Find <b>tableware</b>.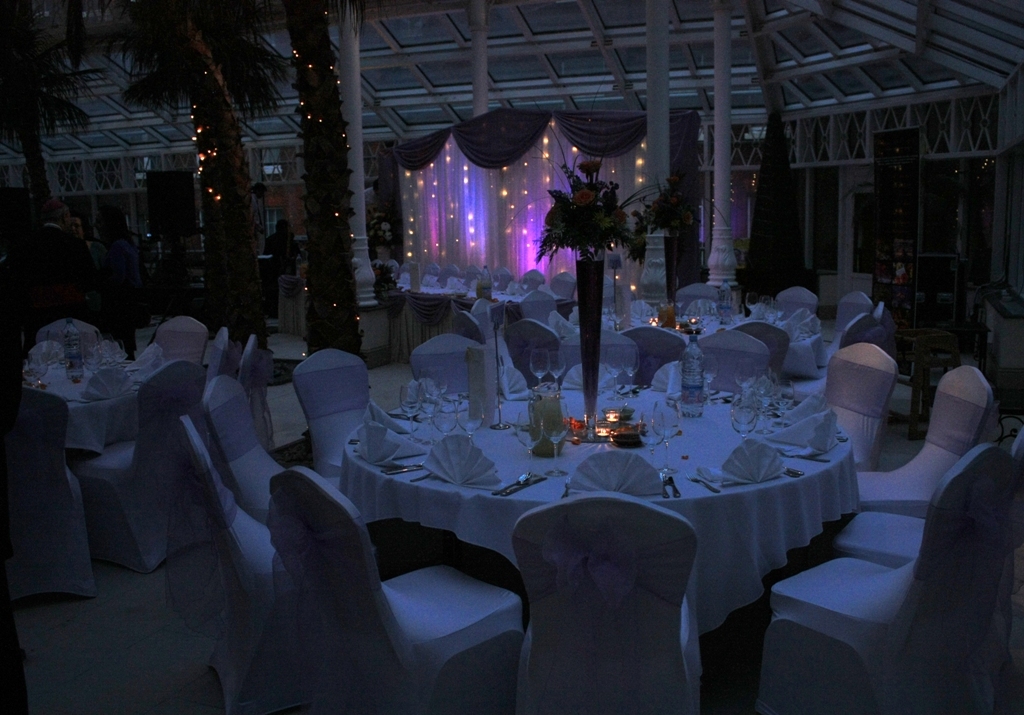
(753, 363, 773, 432).
